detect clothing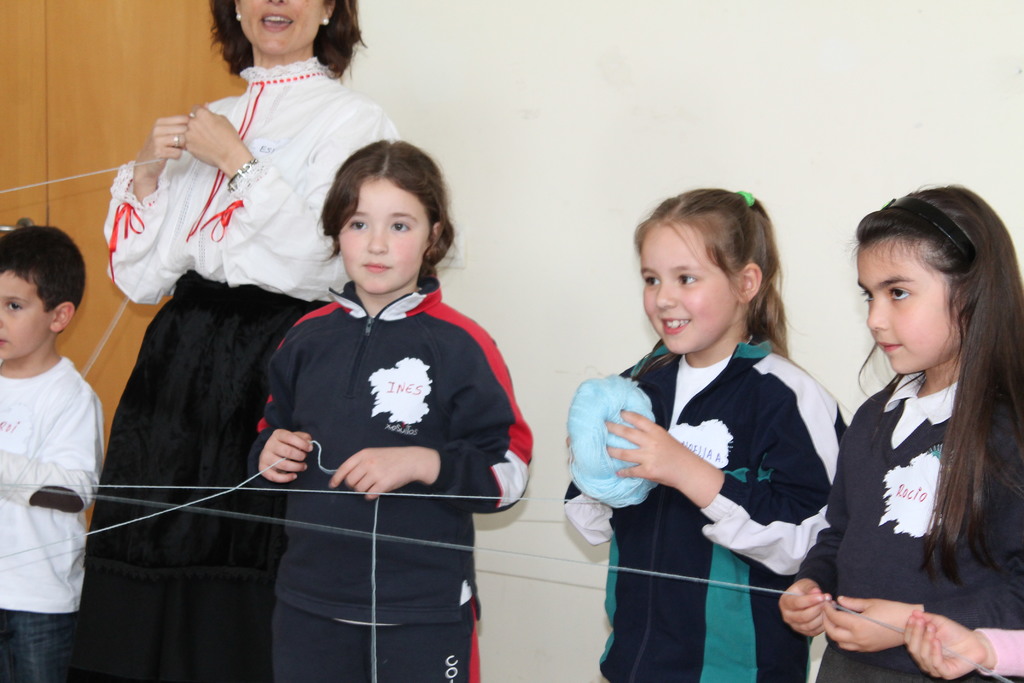
select_region(250, 289, 533, 682)
